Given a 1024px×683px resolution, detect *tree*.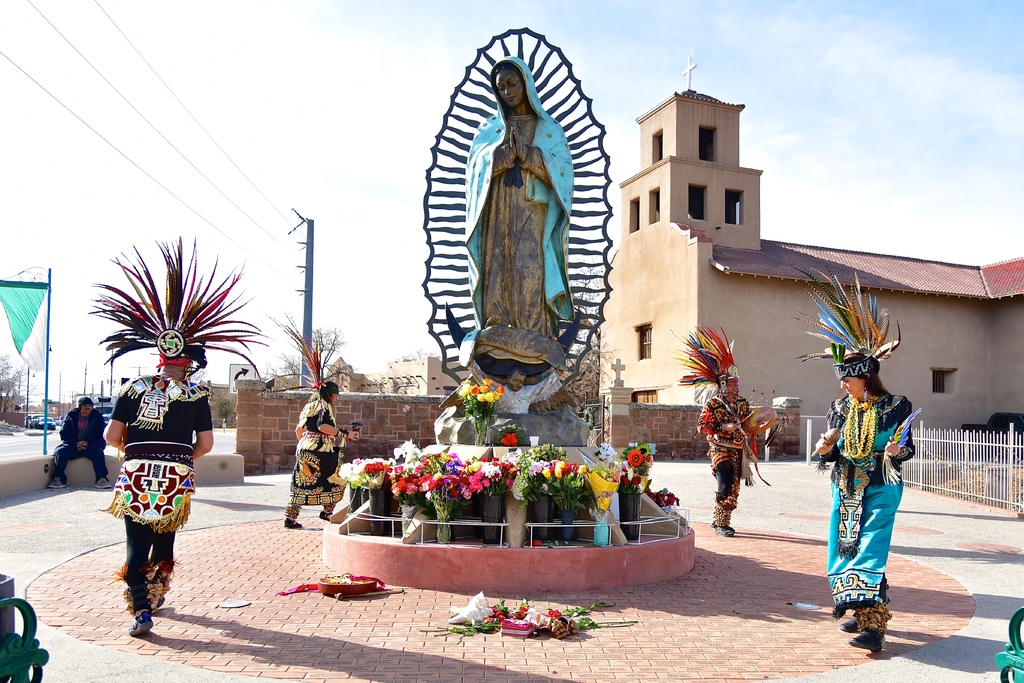
bbox=[264, 316, 348, 390].
